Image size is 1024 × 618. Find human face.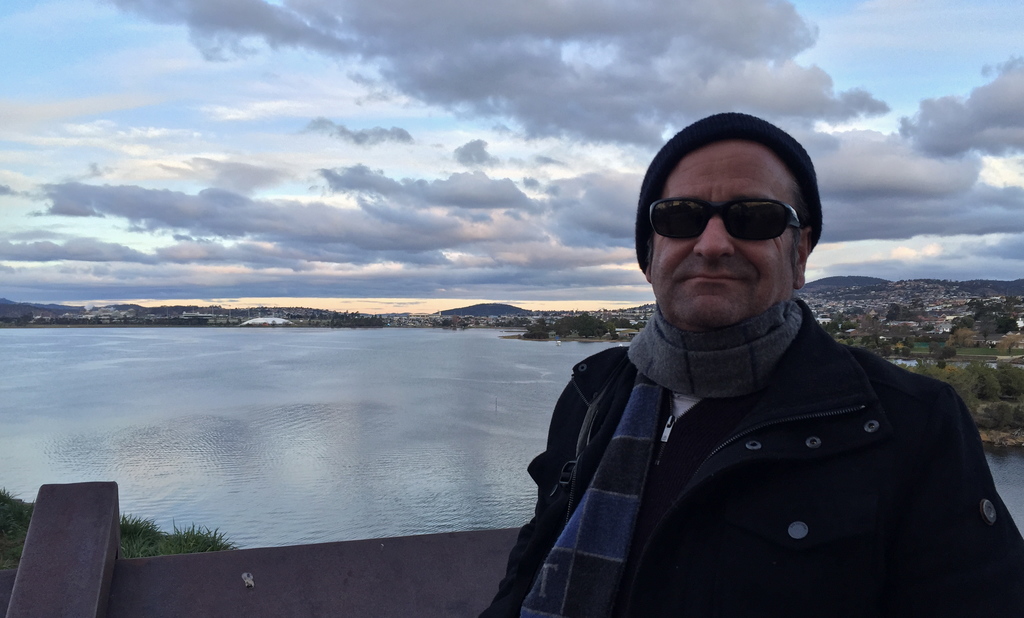
bbox(637, 144, 808, 328).
